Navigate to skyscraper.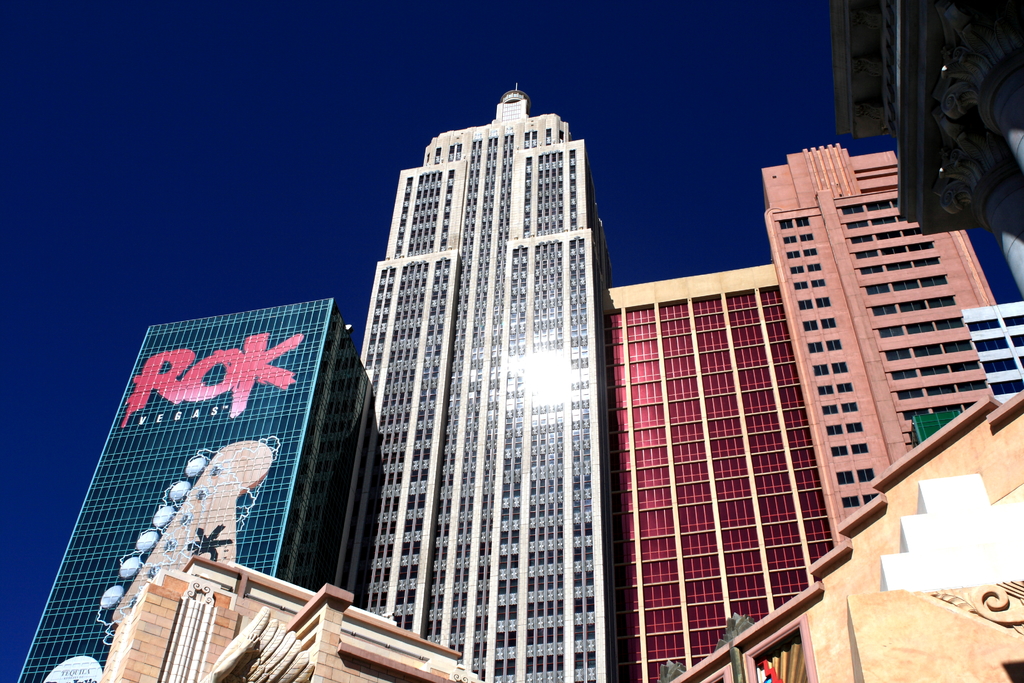
Navigation target: (744, 146, 1020, 539).
